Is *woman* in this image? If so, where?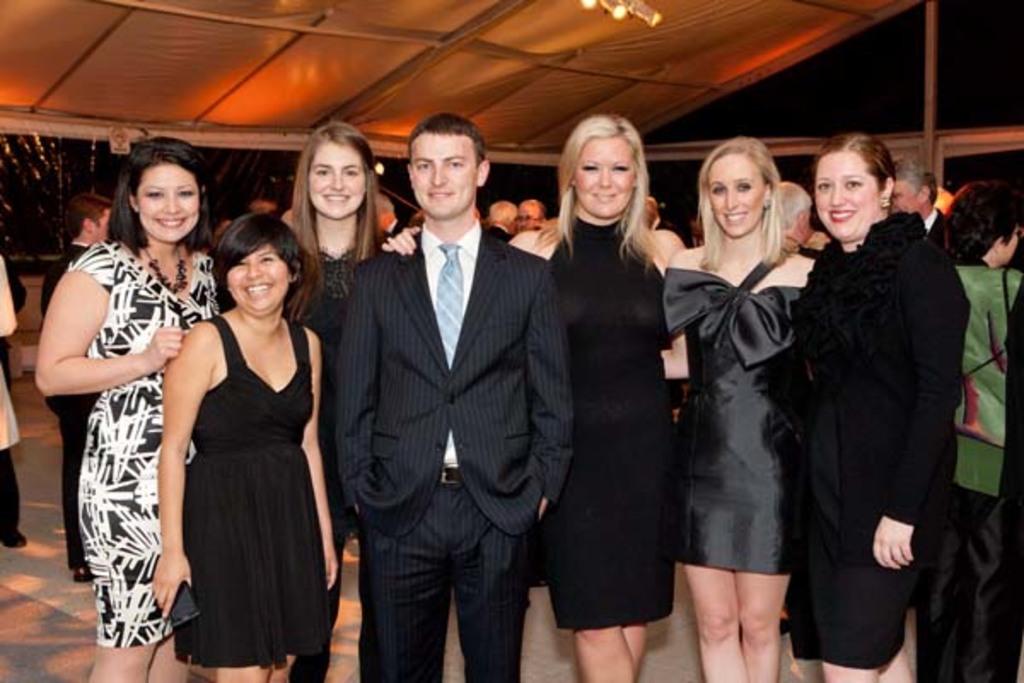
Yes, at BBox(150, 196, 328, 682).
